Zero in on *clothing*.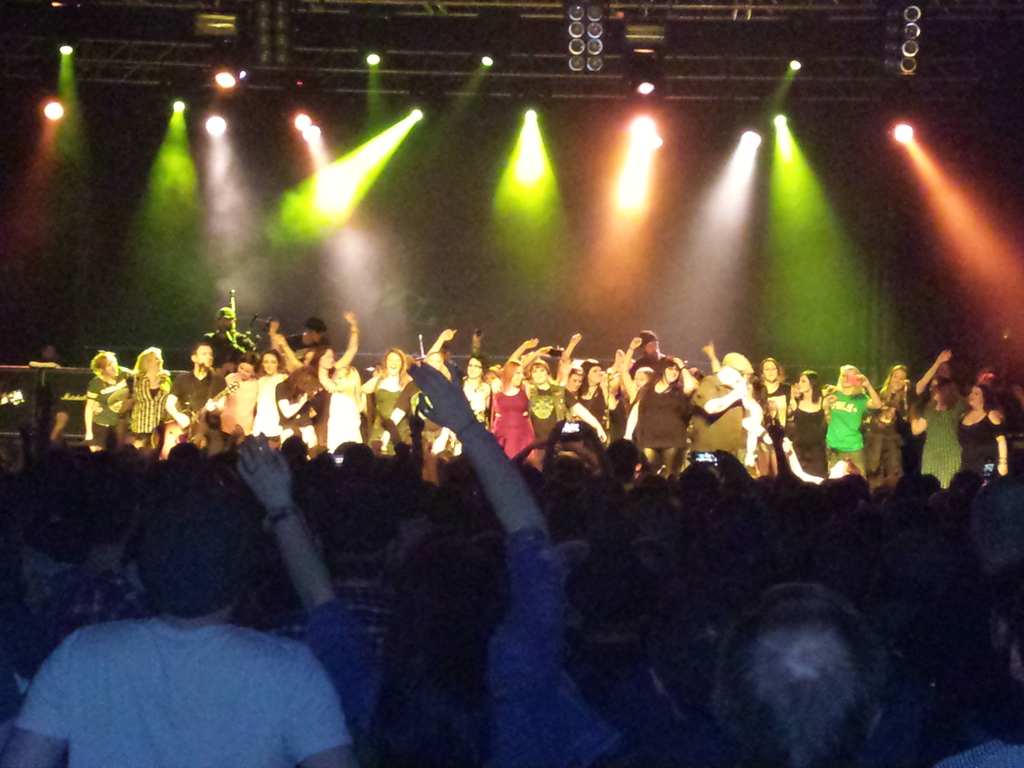
Zeroed in: 824:390:864:488.
